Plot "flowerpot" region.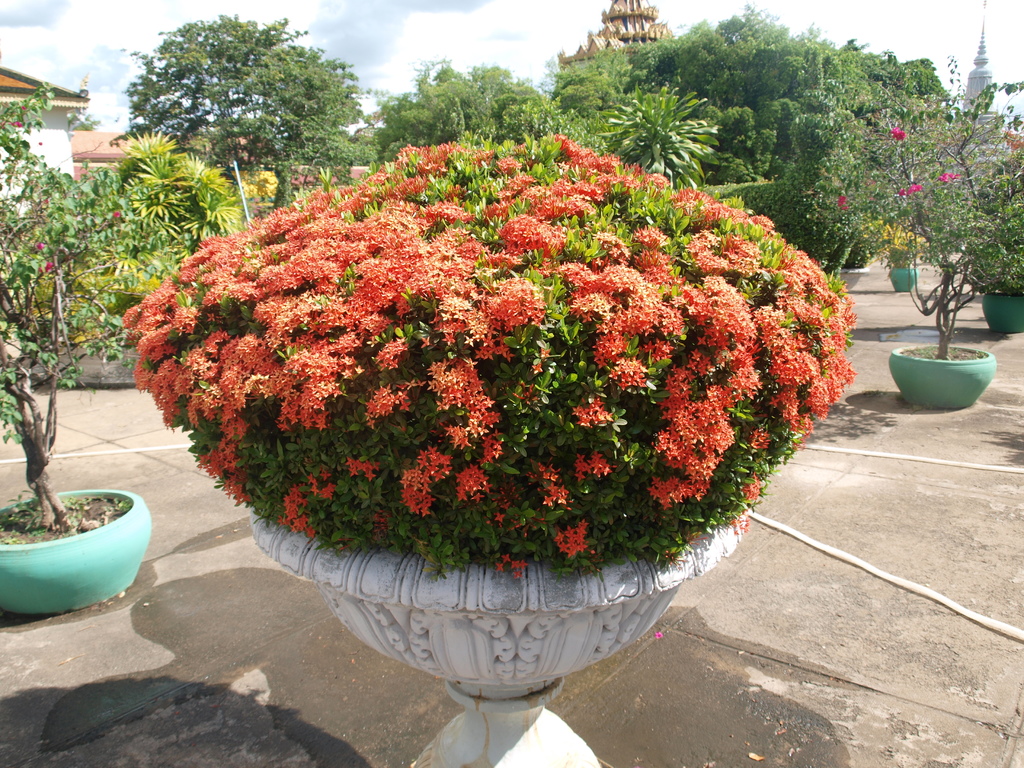
Plotted at 892,266,918,291.
